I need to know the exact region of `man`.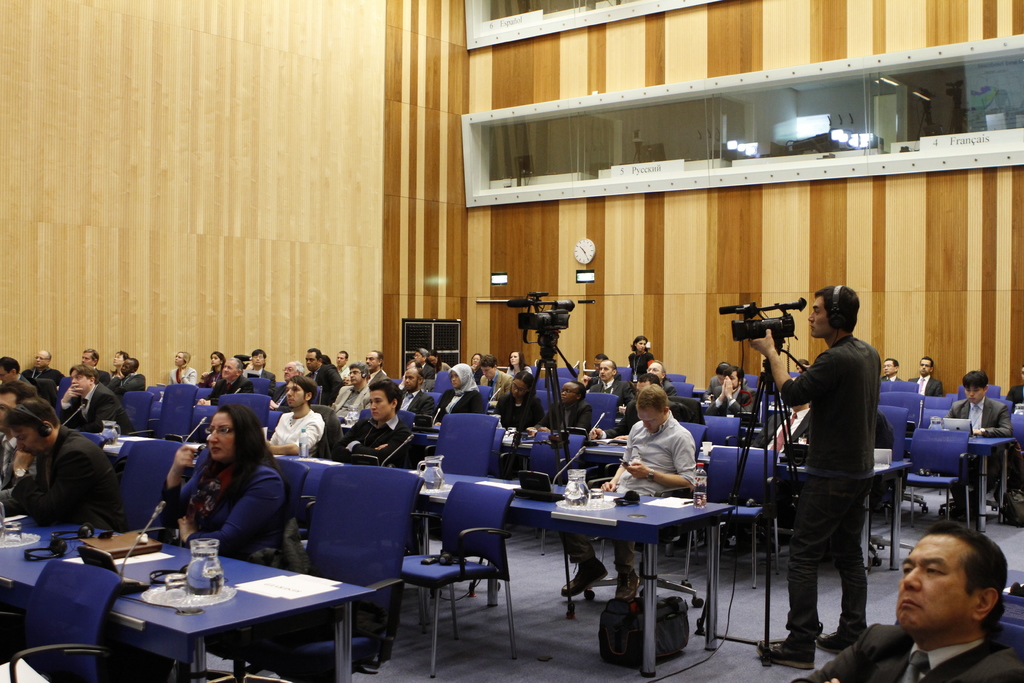
Region: 199, 352, 265, 411.
